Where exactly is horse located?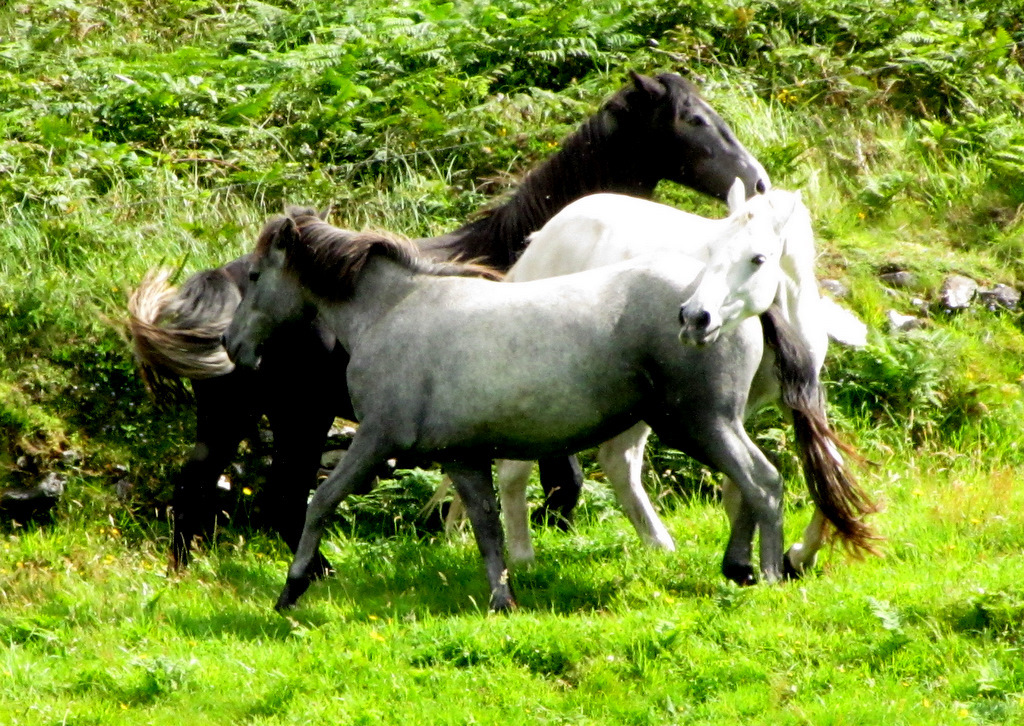
Its bounding box is x1=218, y1=199, x2=892, y2=613.
